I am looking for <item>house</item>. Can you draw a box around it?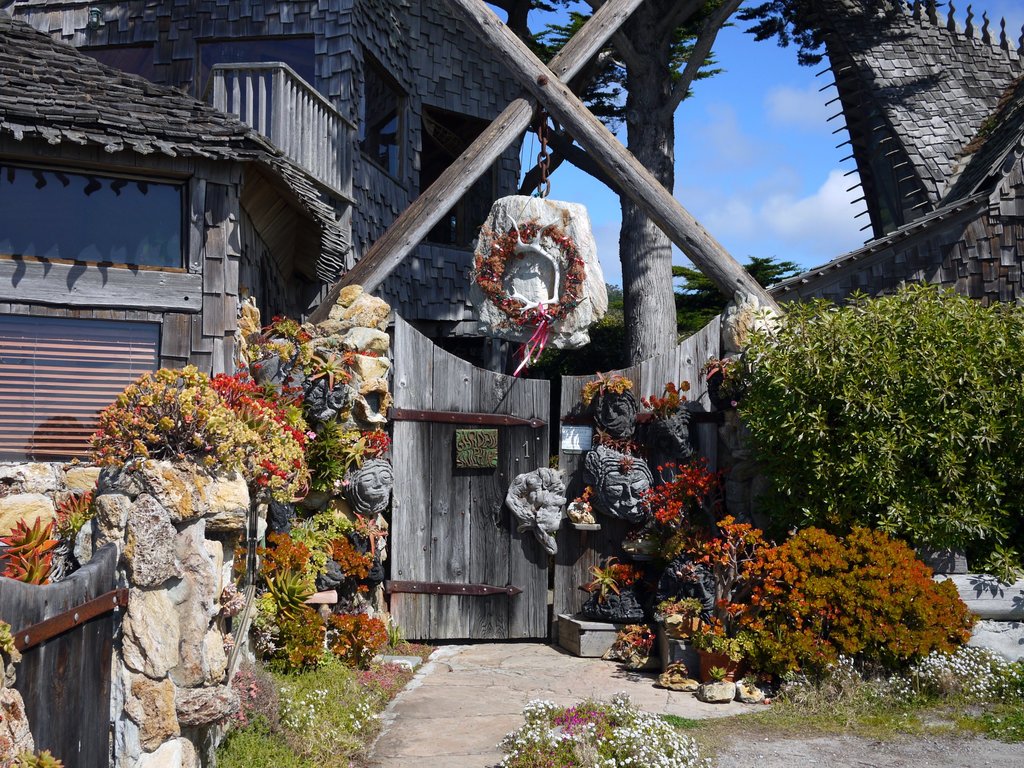
Sure, the bounding box is box=[0, 0, 544, 463].
